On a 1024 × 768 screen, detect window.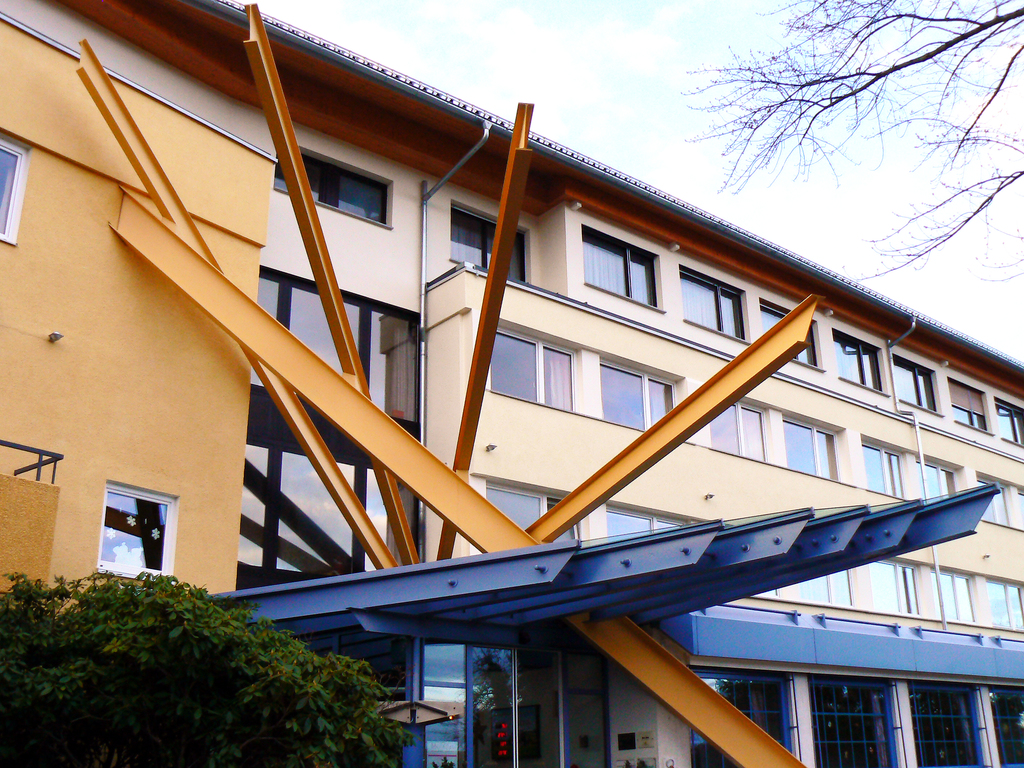
<bbox>915, 454, 965, 500</bbox>.
